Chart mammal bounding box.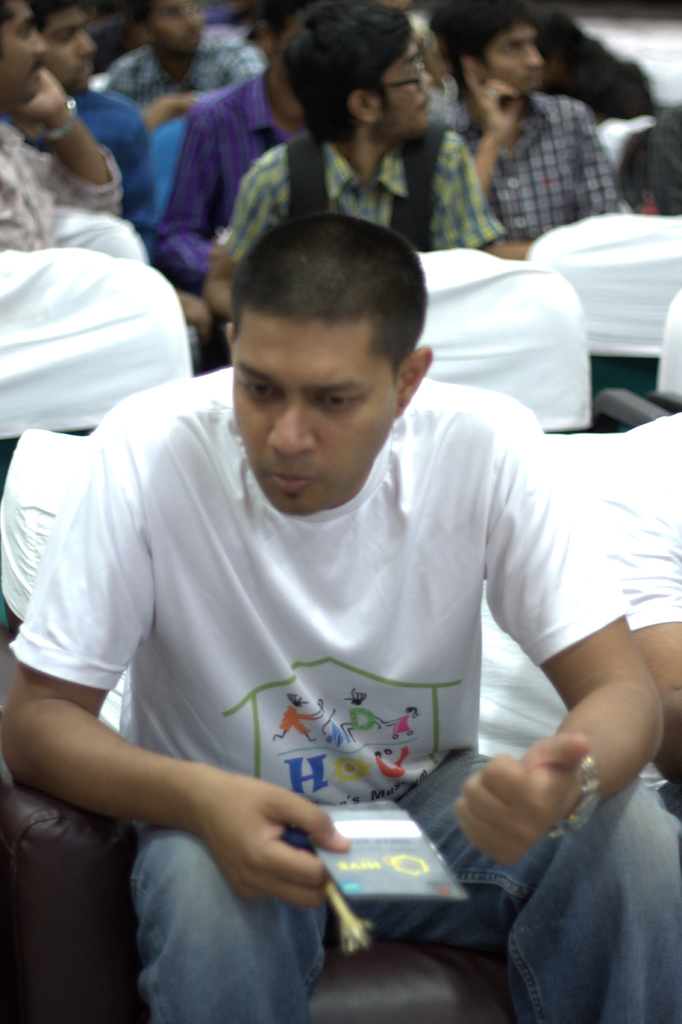
Charted: 106:0:273:134.
